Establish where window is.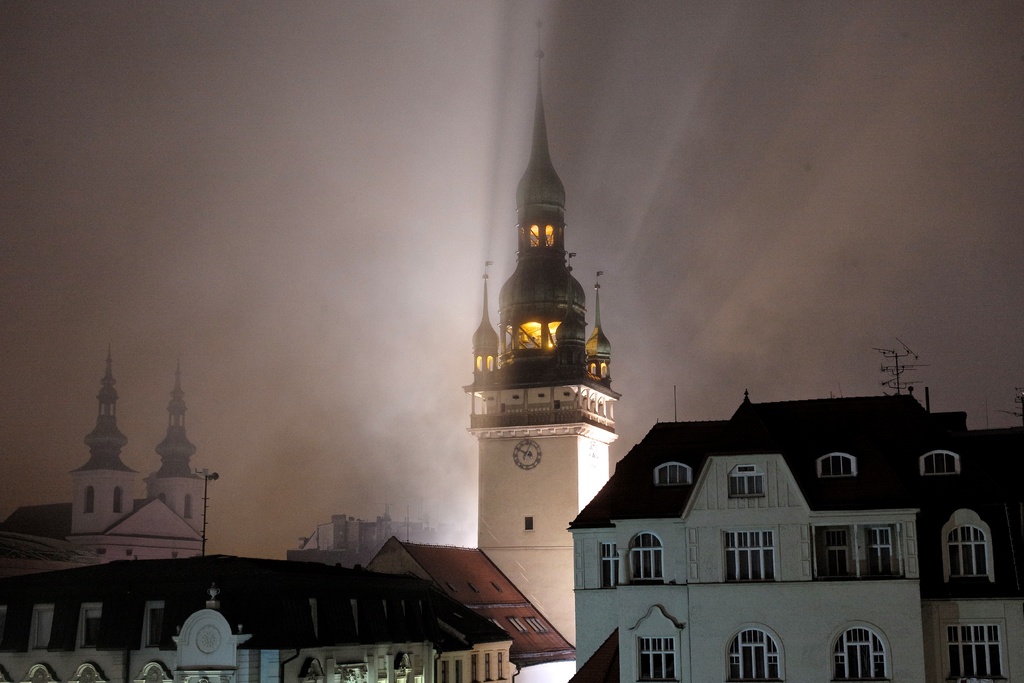
Established at 630 530 665 585.
